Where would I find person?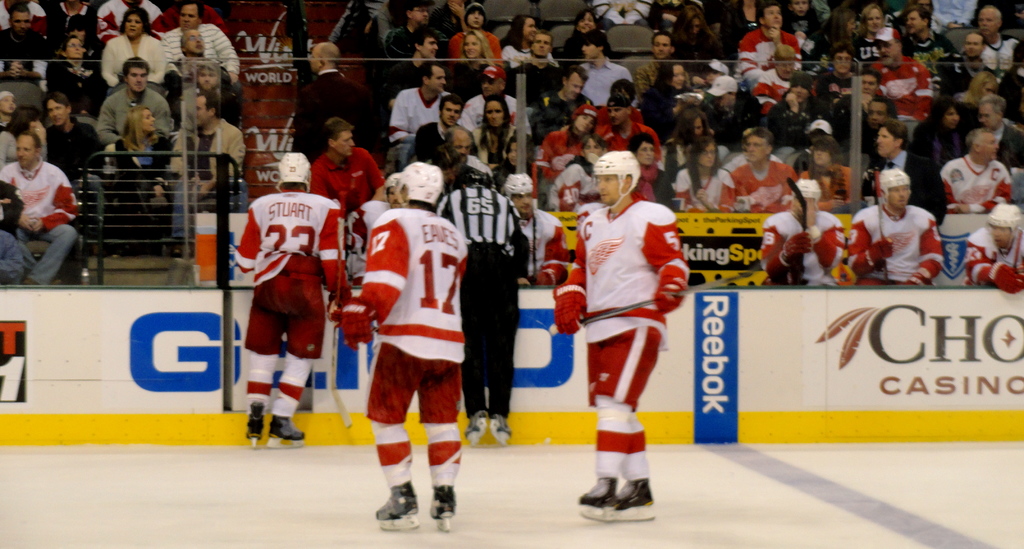
At 799, 117, 843, 176.
